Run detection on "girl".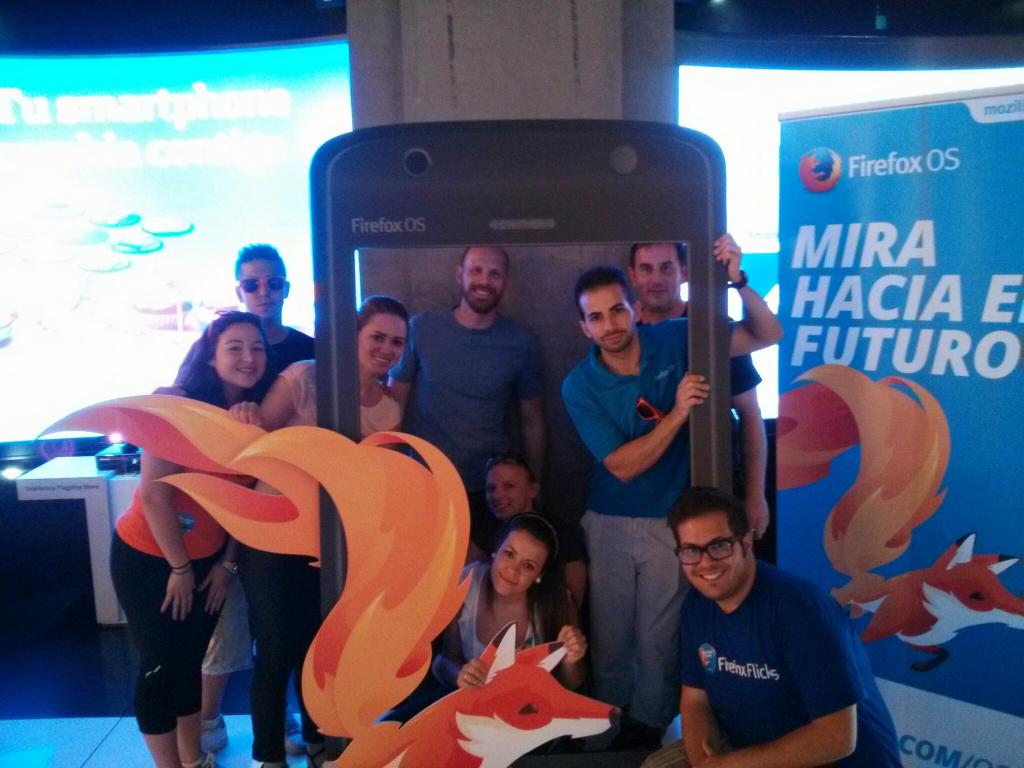
Result: 110 306 274 767.
